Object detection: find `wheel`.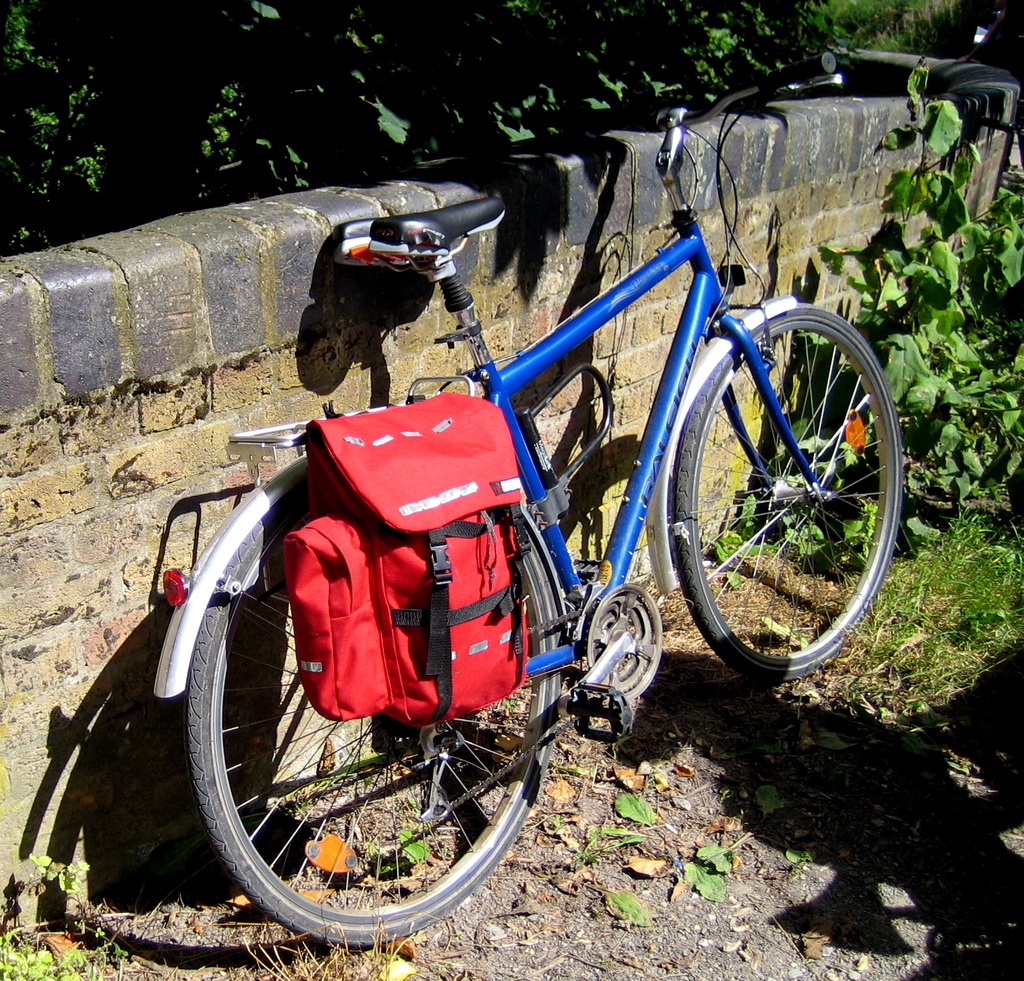
crop(672, 299, 900, 679).
